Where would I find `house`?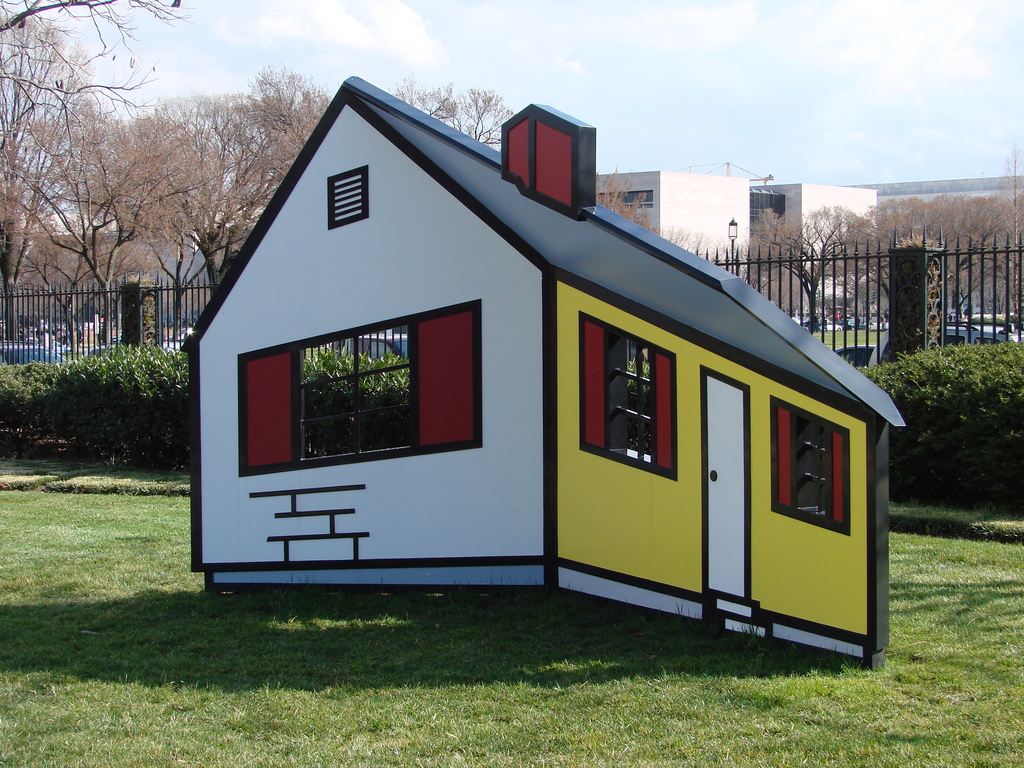
At [601,170,760,285].
